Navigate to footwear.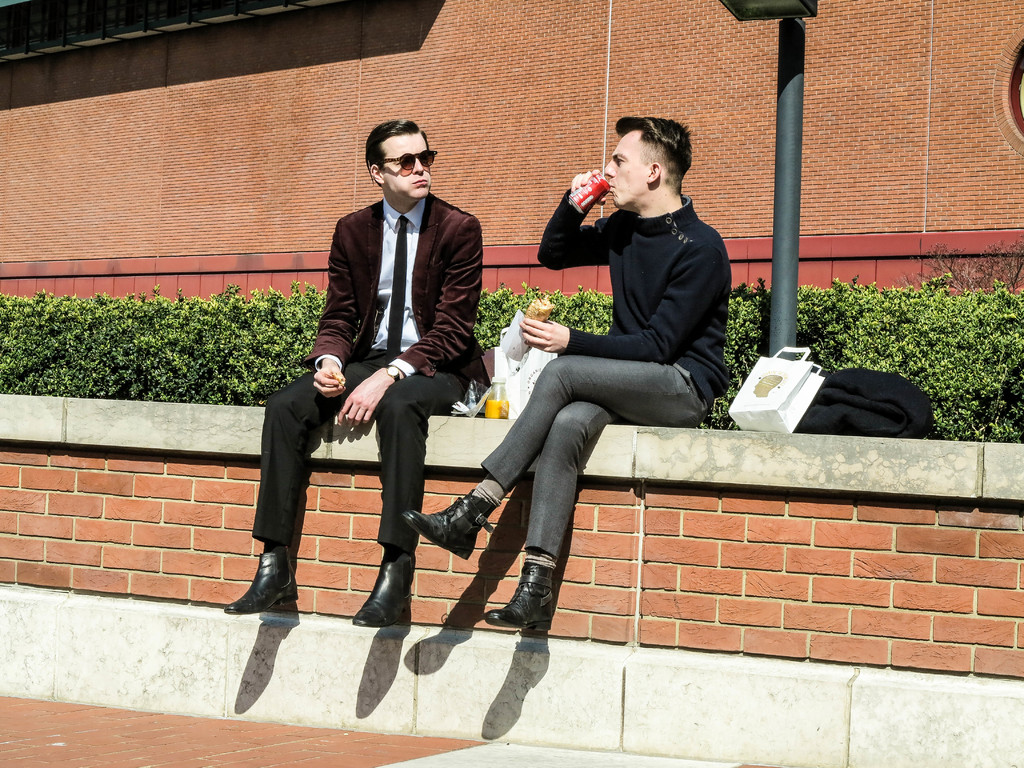
Navigation target: (486, 561, 557, 630).
